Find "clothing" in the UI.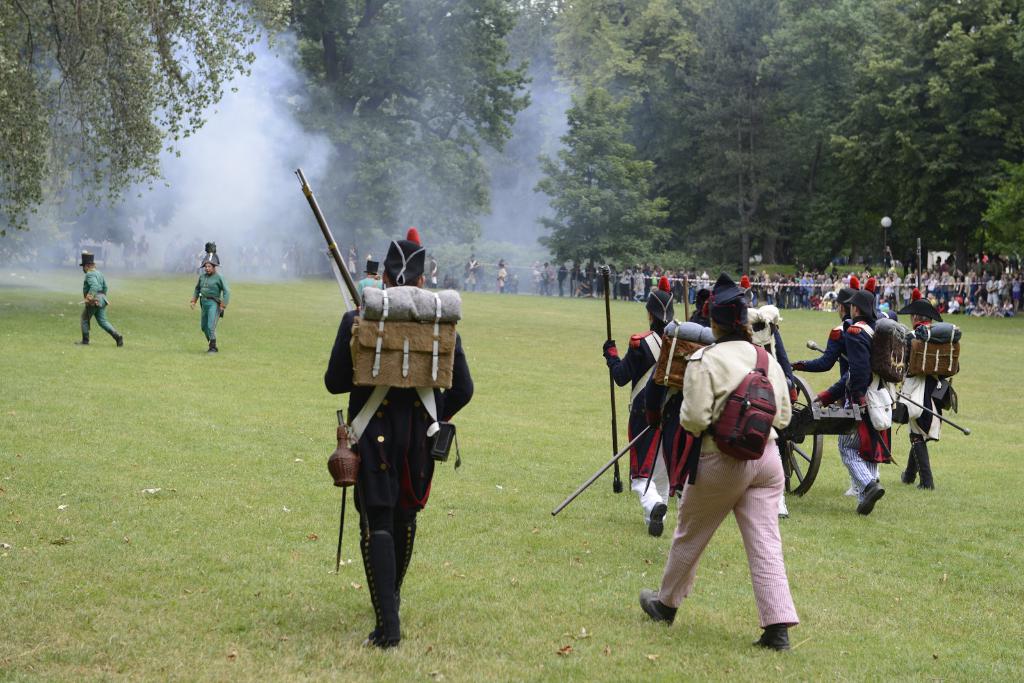
UI element at [x1=321, y1=306, x2=492, y2=520].
